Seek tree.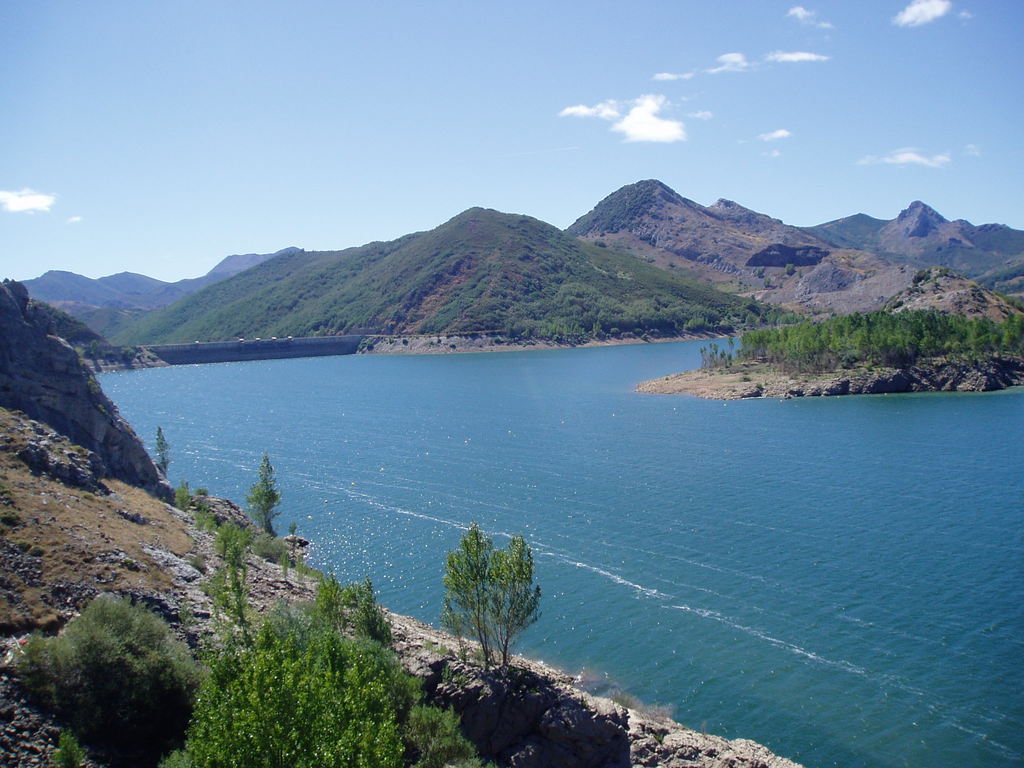
<bbox>502, 530, 544, 658</bbox>.
